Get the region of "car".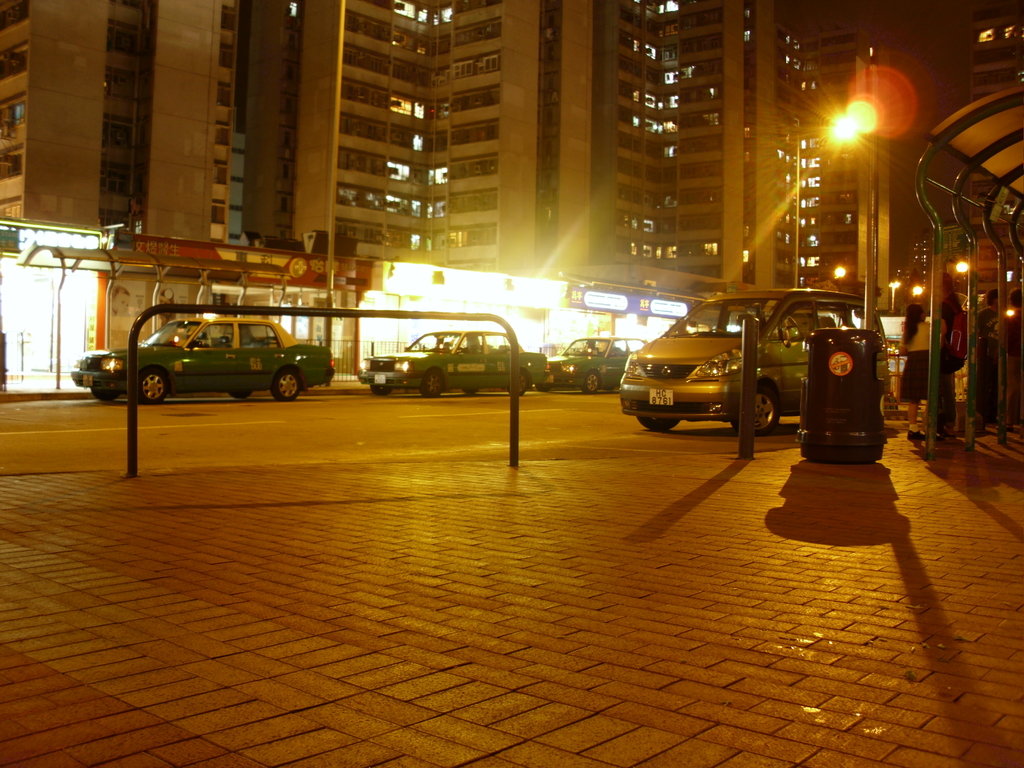
l=70, t=317, r=333, b=401.
